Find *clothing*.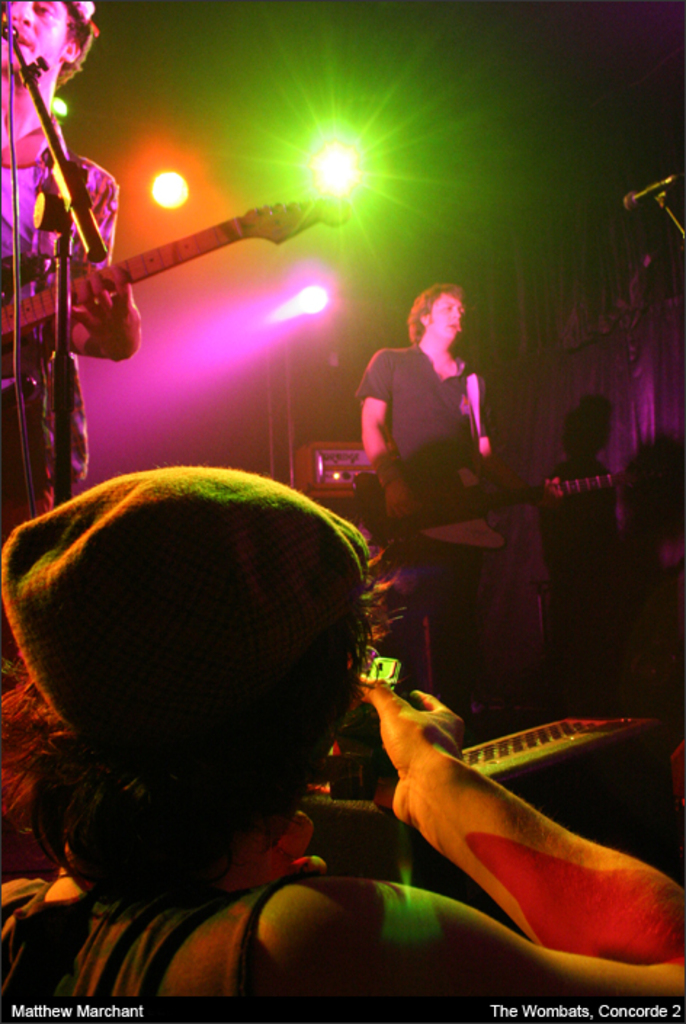
BBox(0, 869, 318, 1012).
